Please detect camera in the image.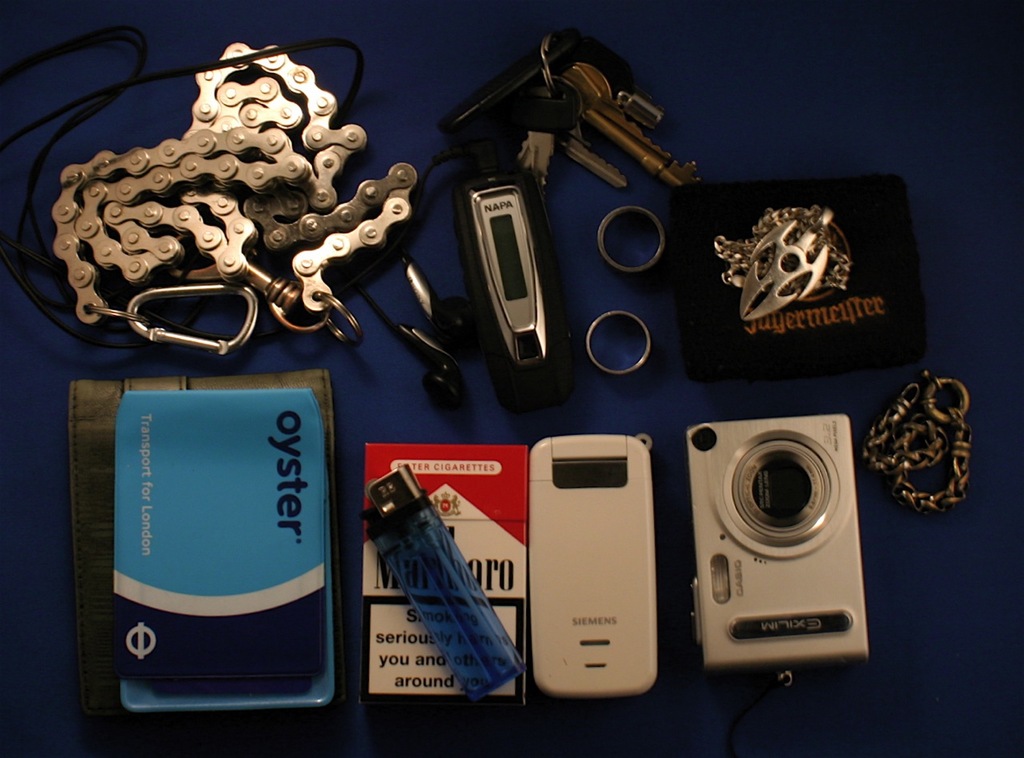
683, 401, 895, 671.
